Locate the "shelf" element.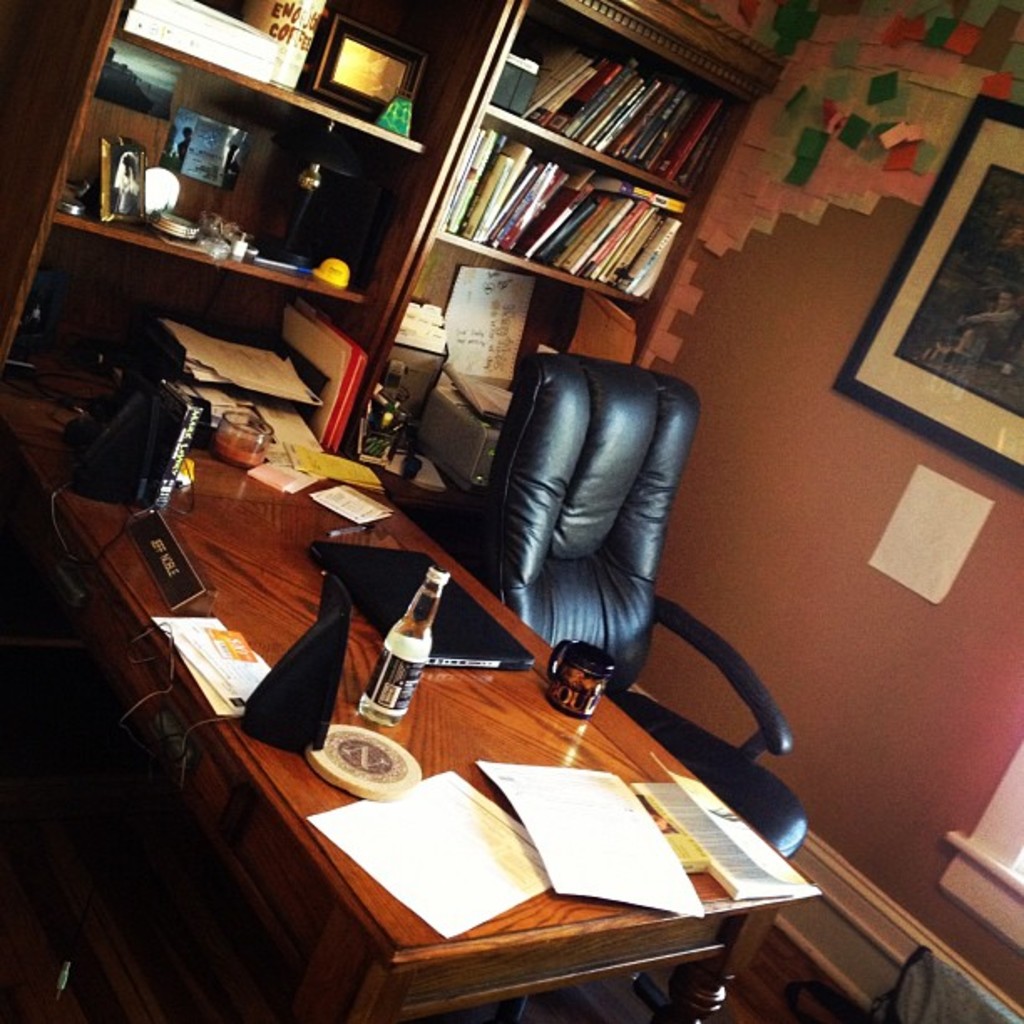
Element bbox: [left=50, top=40, right=403, bottom=284].
